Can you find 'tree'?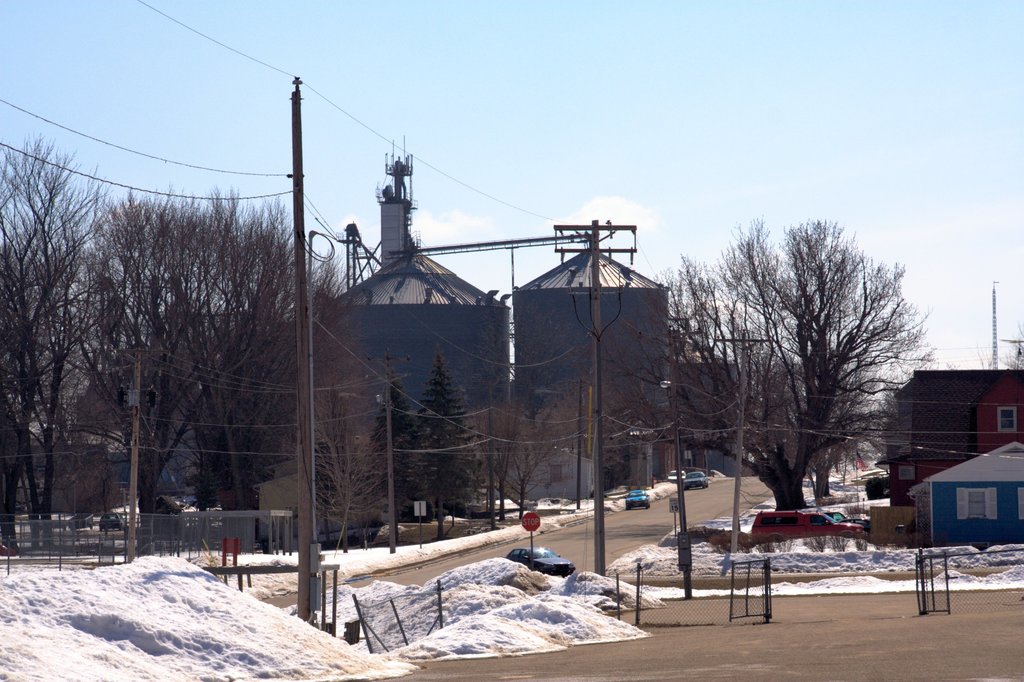
Yes, bounding box: bbox=[0, 119, 124, 556].
